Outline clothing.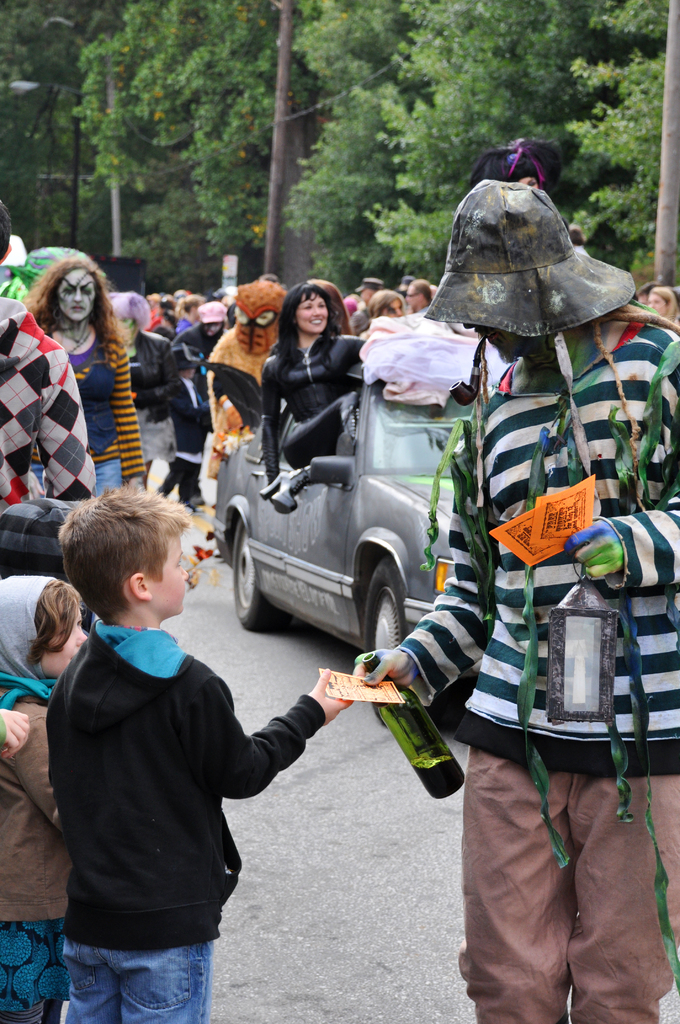
Outline: bbox=[264, 339, 365, 481].
